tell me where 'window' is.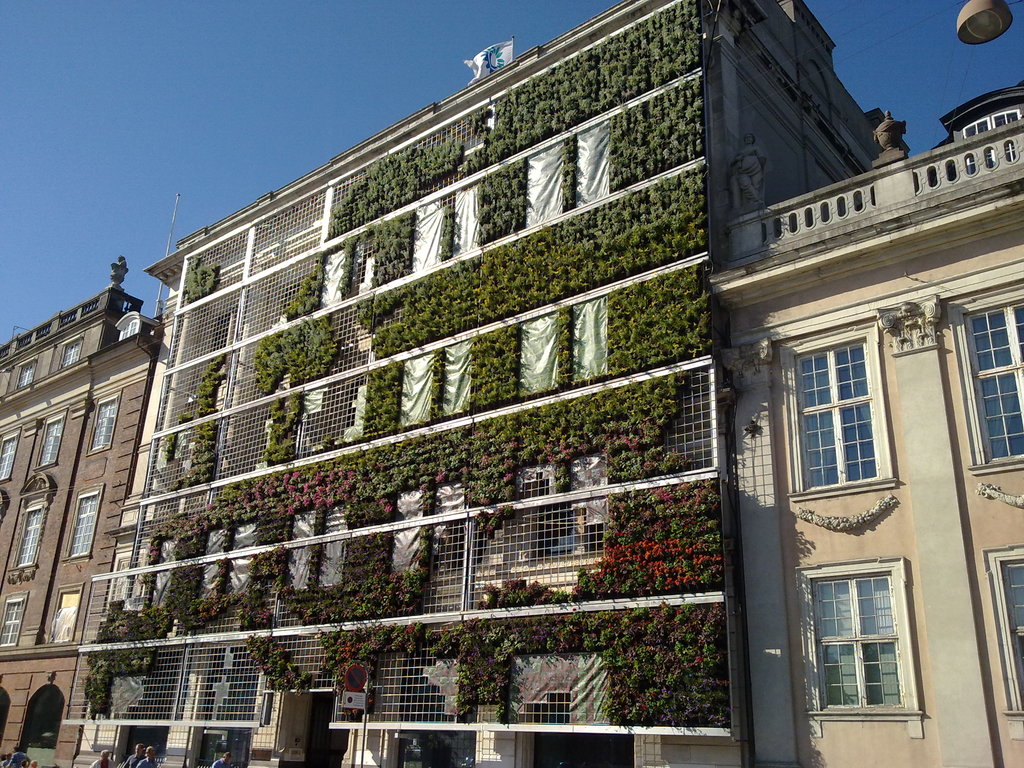
'window' is at <region>0, 424, 22, 480</region>.
